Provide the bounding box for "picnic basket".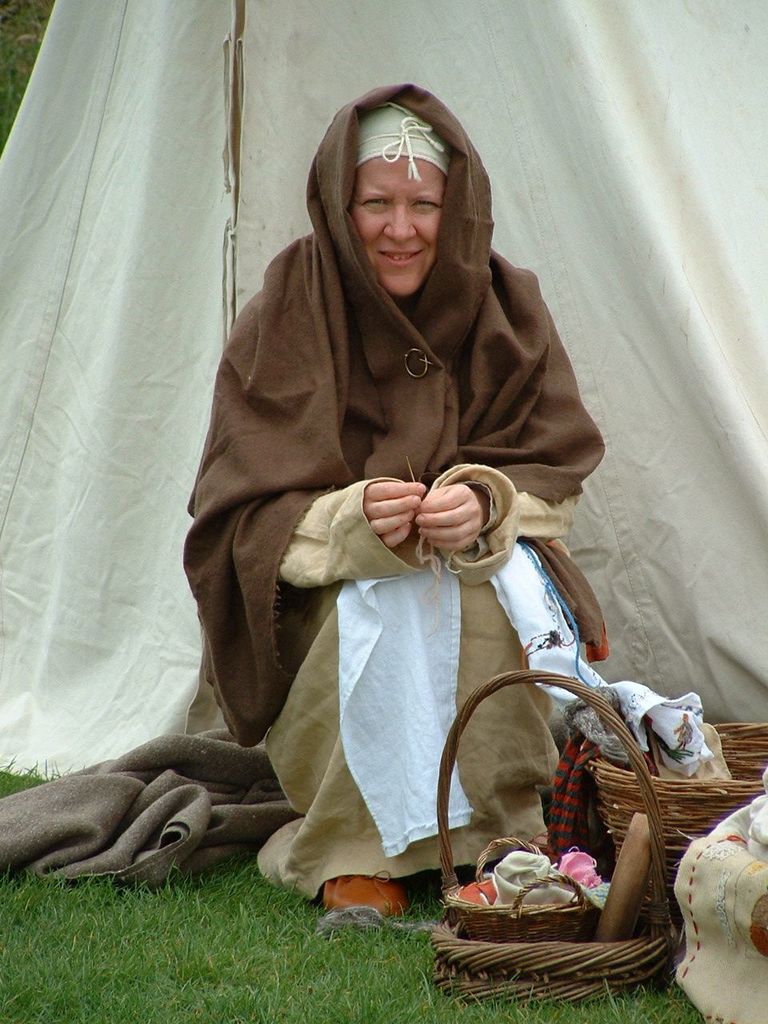
[x1=430, y1=670, x2=680, y2=1010].
